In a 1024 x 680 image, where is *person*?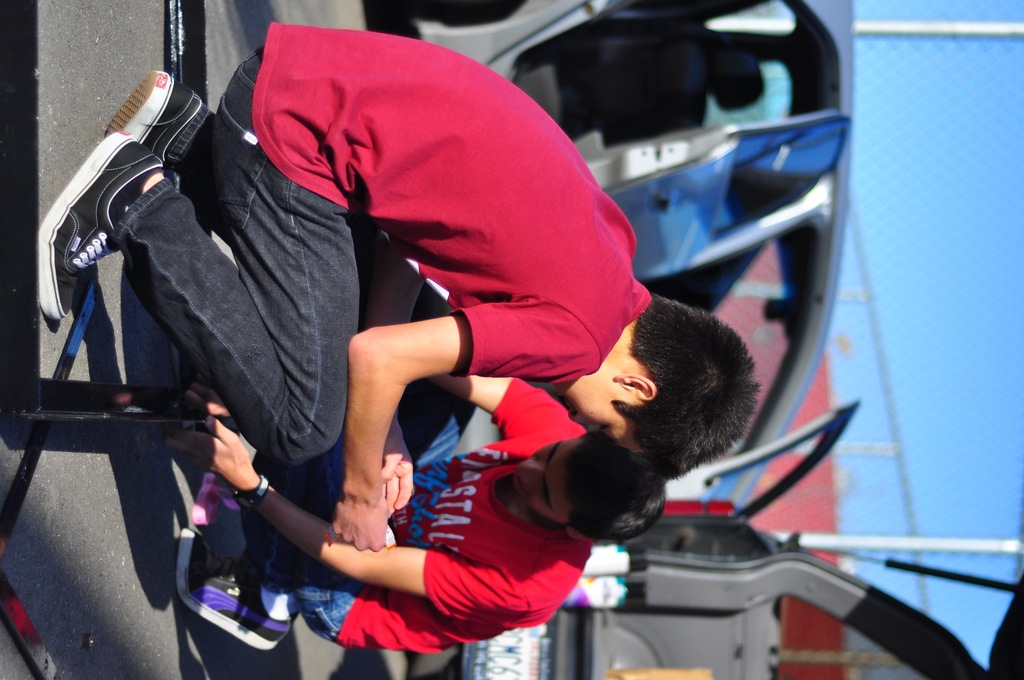
rect(111, 27, 760, 658).
